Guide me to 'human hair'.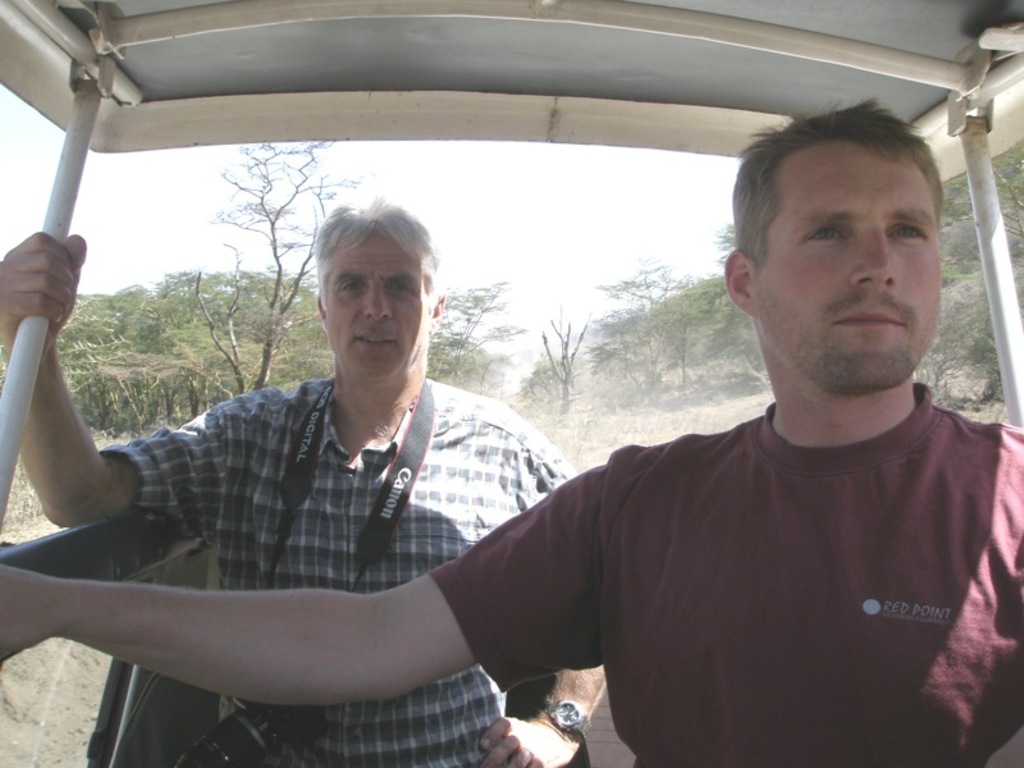
Guidance: (307, 188, 435, 282).
